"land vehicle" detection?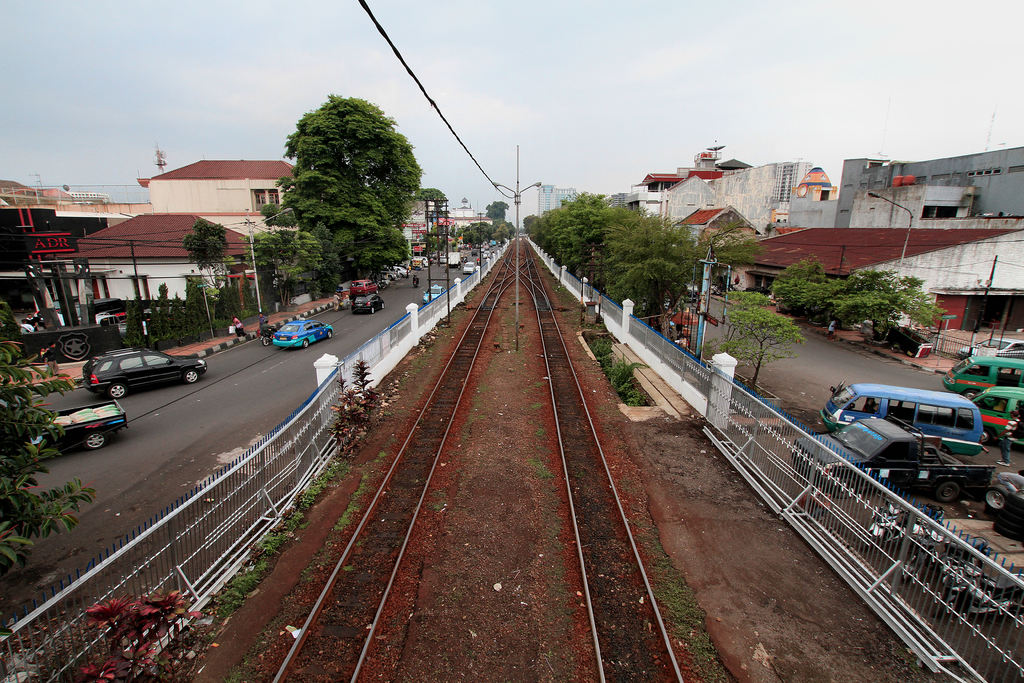
272 320 333 347
